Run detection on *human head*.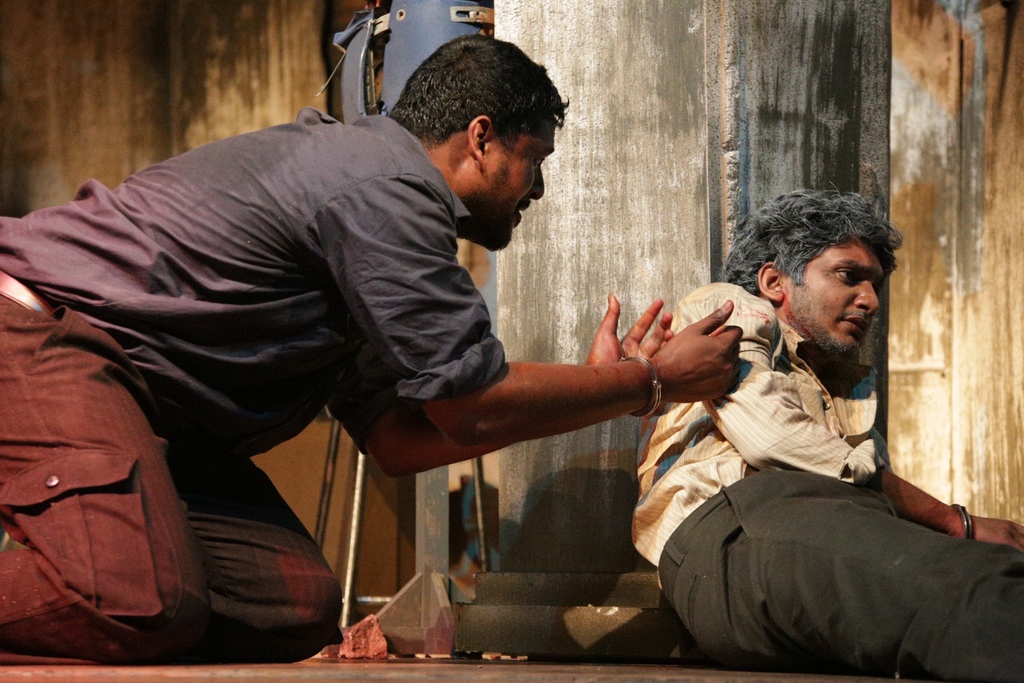
Result: (left=718, top=177, right=903, bottom=370).
